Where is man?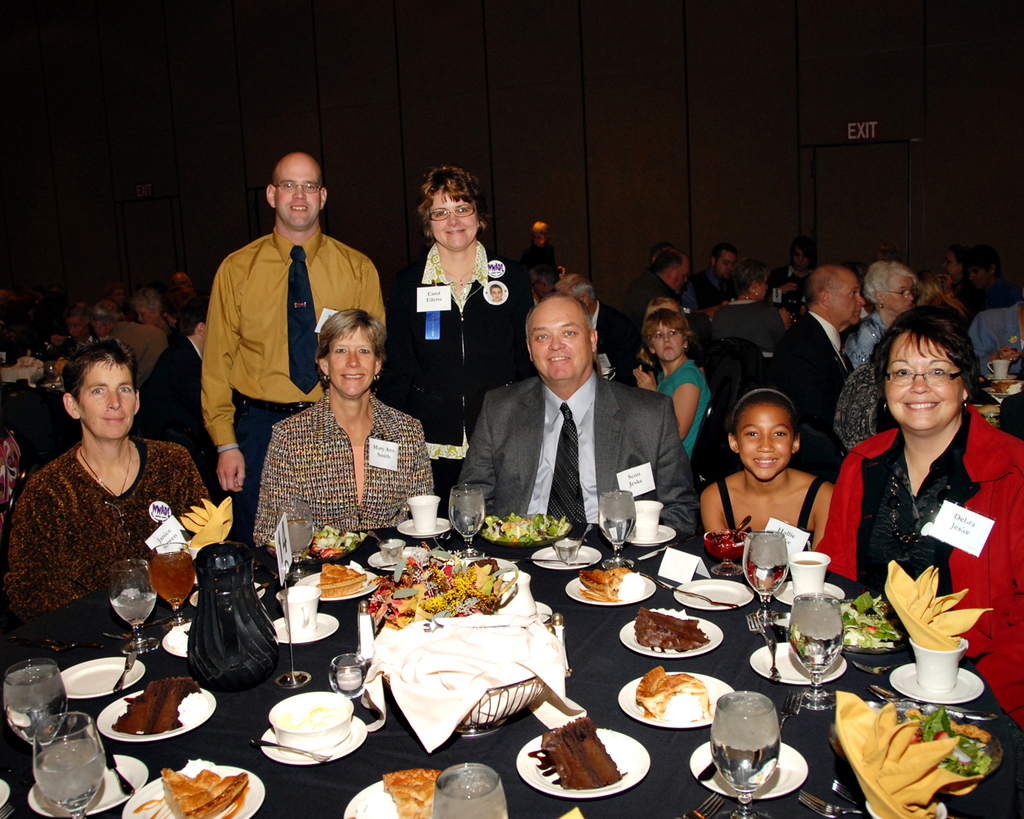
145, 301, 207, 453.
